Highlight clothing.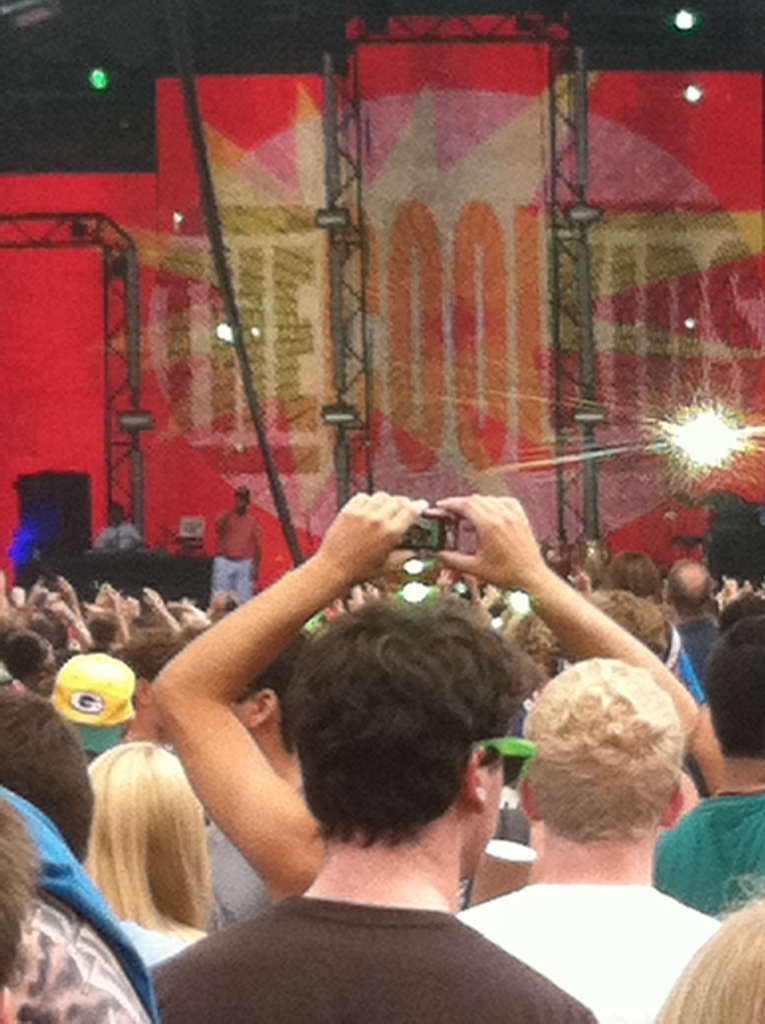
Highlighted region: <box>154,886,595,1023</box>.
